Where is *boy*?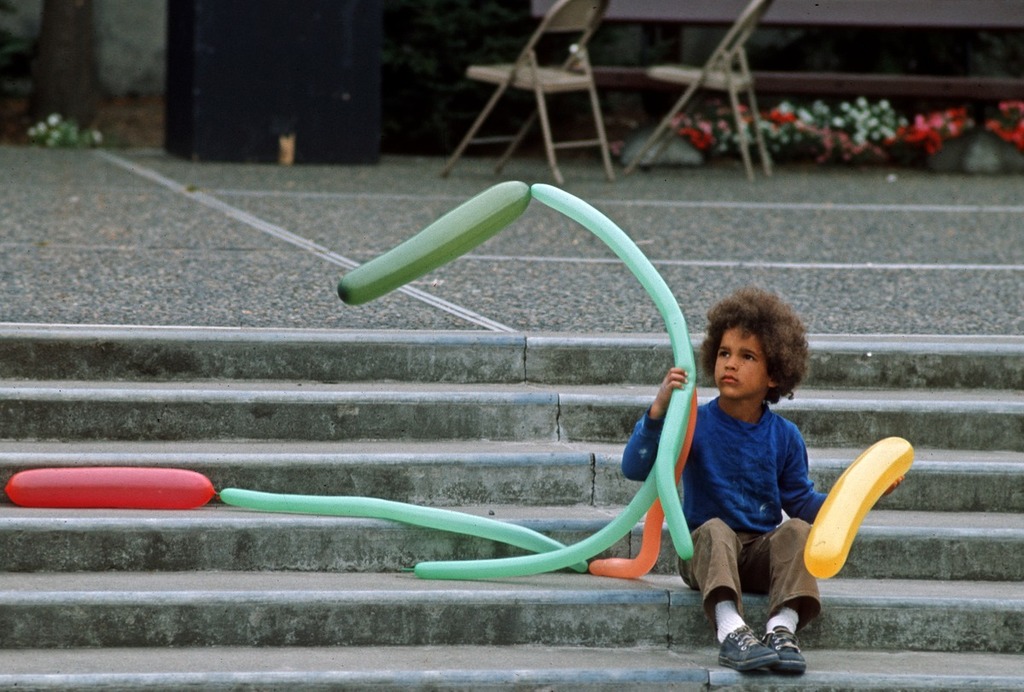
(617, 286, 905, 674).
